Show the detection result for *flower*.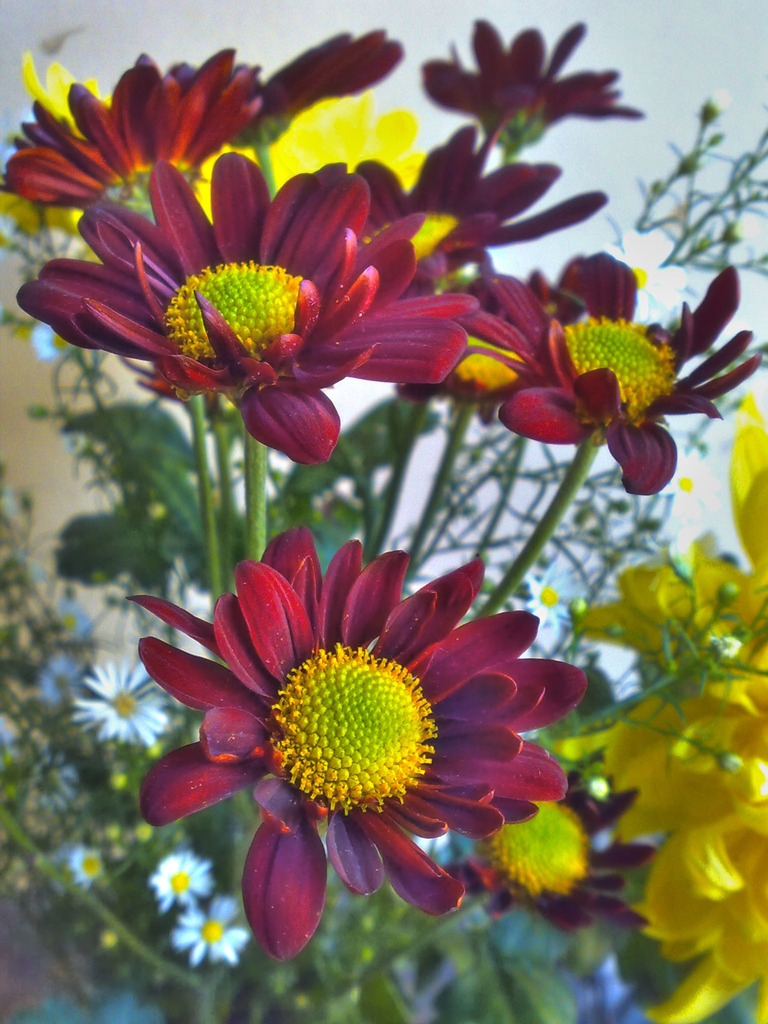
rect(70, 842, 98, 893).
